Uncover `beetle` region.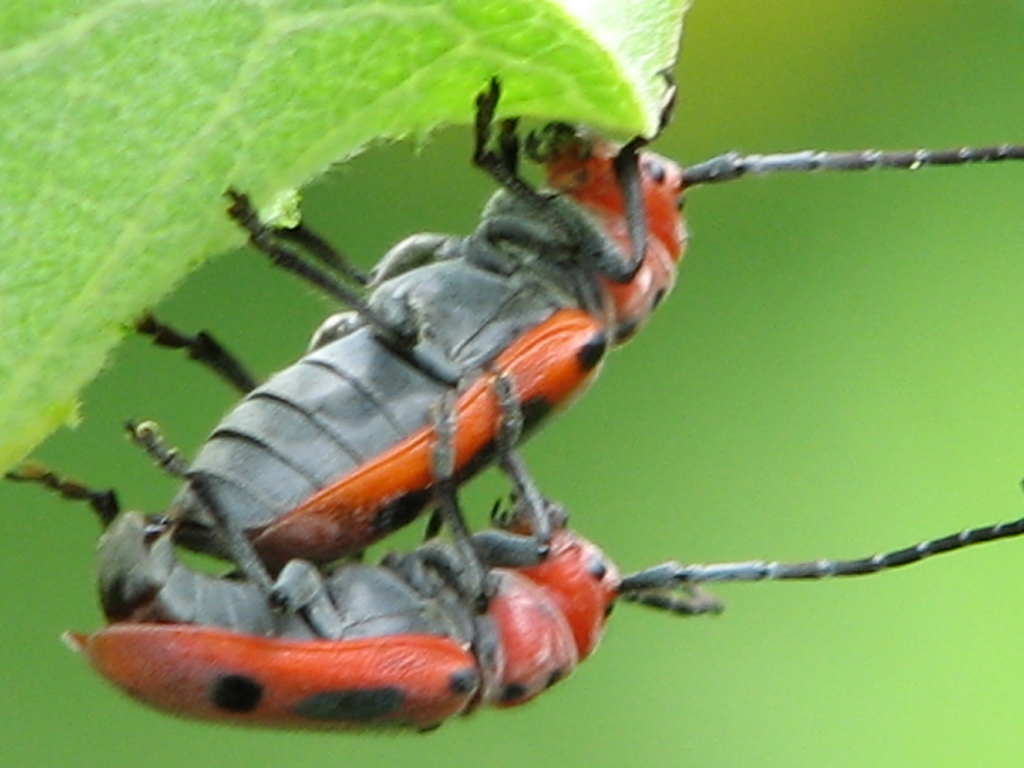
Uncovered: BBox(64, 359, 1023, 733).
